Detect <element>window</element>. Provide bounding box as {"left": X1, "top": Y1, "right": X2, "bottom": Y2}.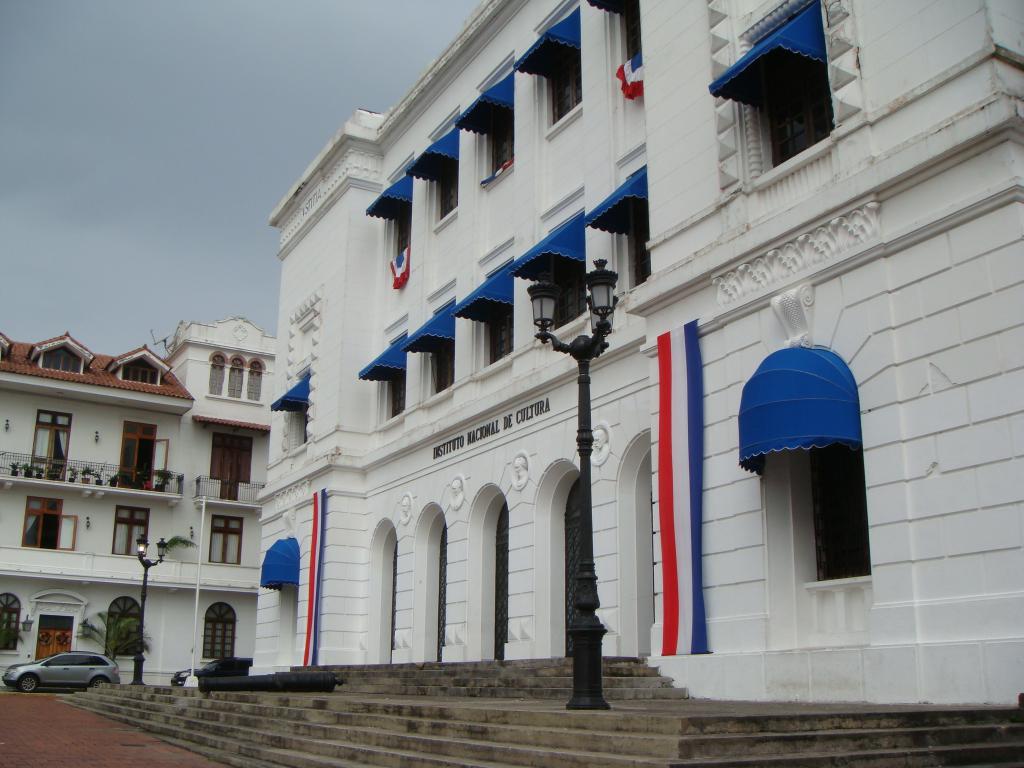
{"left": 711, "top": 0, "right": 831, "bottom": 196}.
